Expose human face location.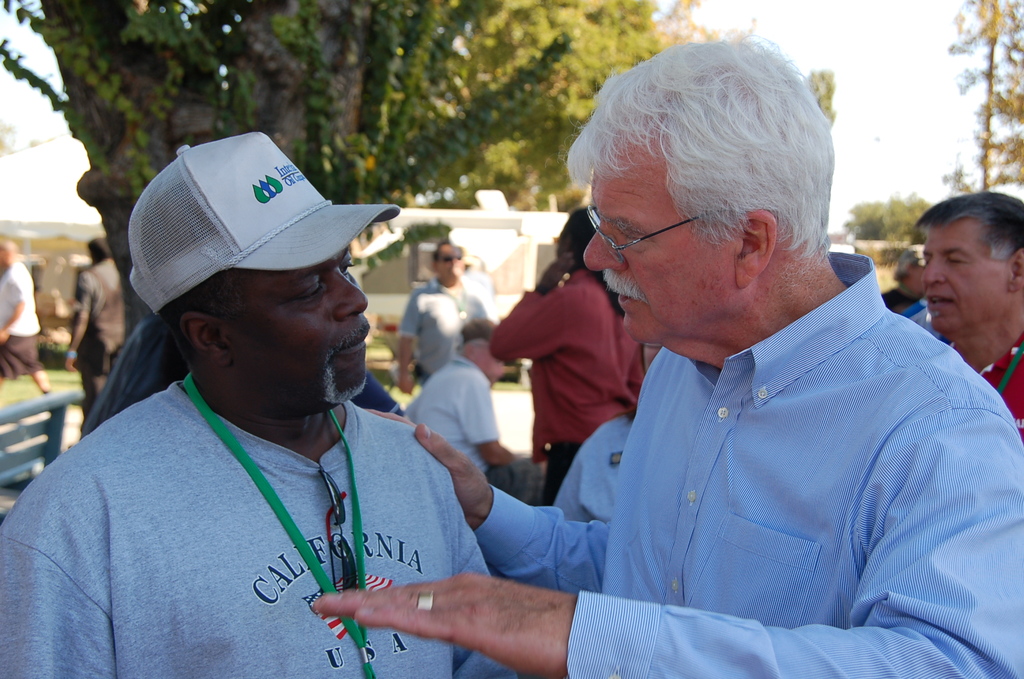
Exposed at <region>573, 137, 730, 354</region>.
